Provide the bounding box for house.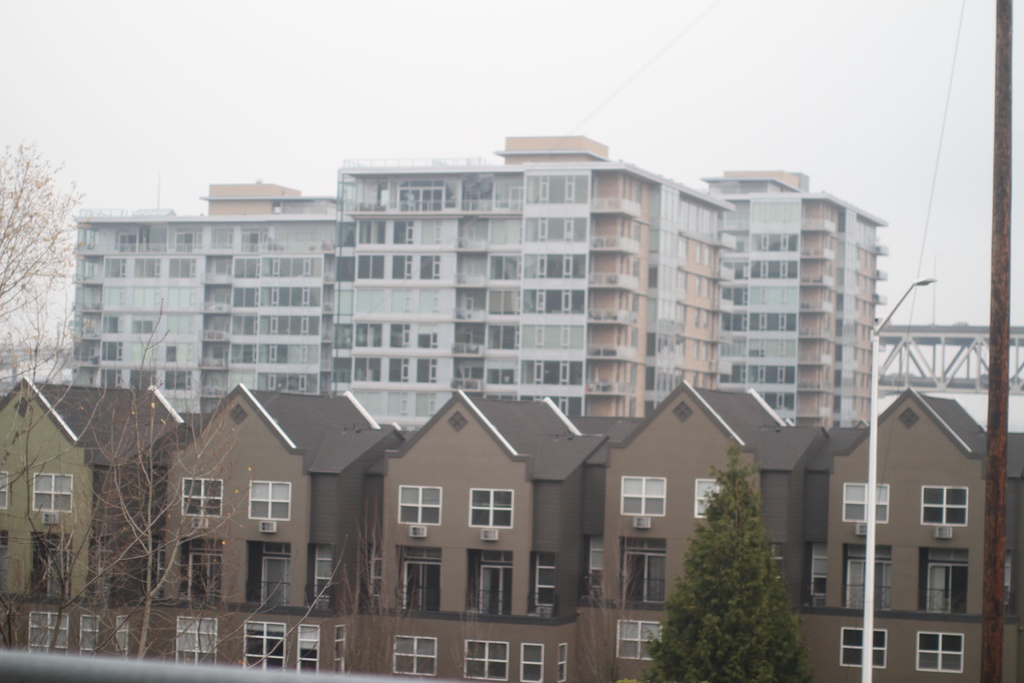
[378,383,649,624].
